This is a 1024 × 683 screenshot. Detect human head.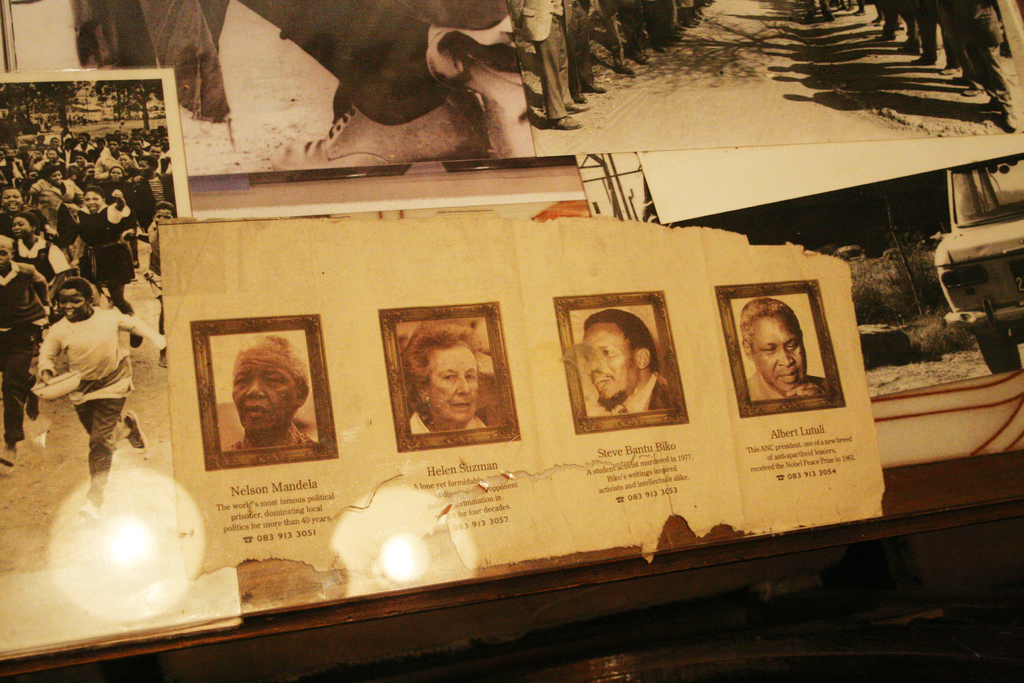
bbox=[116, 154, 131, 169].
